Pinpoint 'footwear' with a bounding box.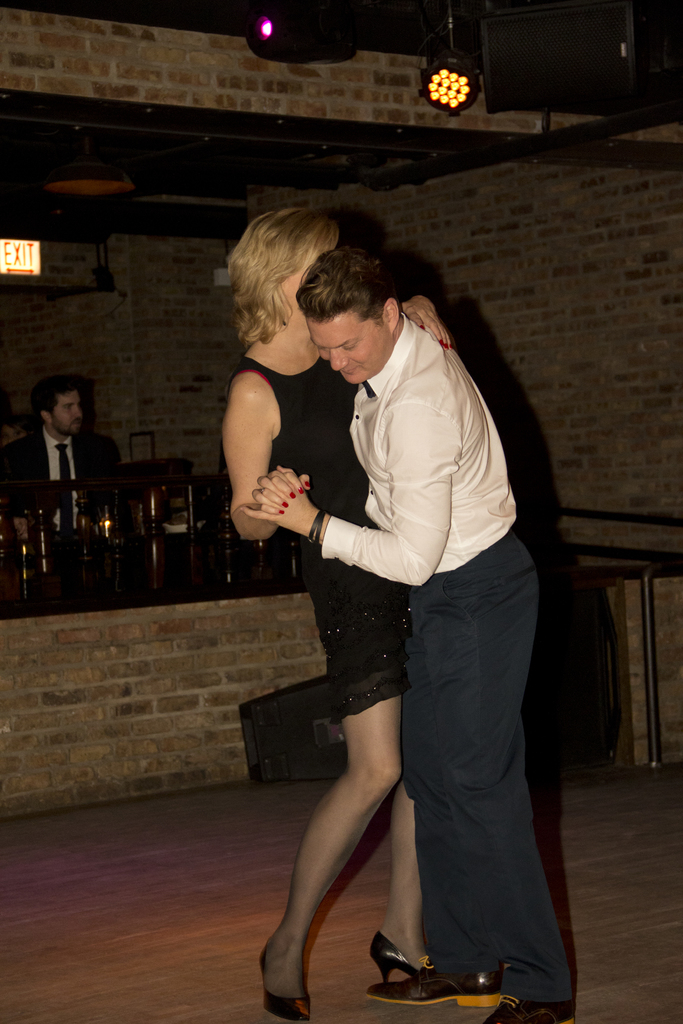
370,928,445,988.
